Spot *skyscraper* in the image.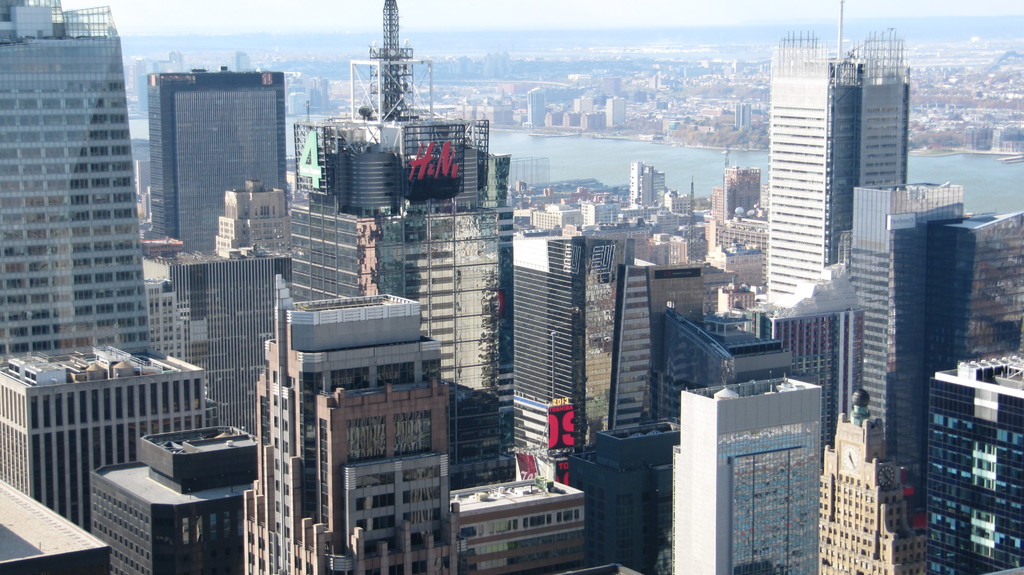
*skyscraper* found at x1=1 y1=0 x2=151 y2=358.
